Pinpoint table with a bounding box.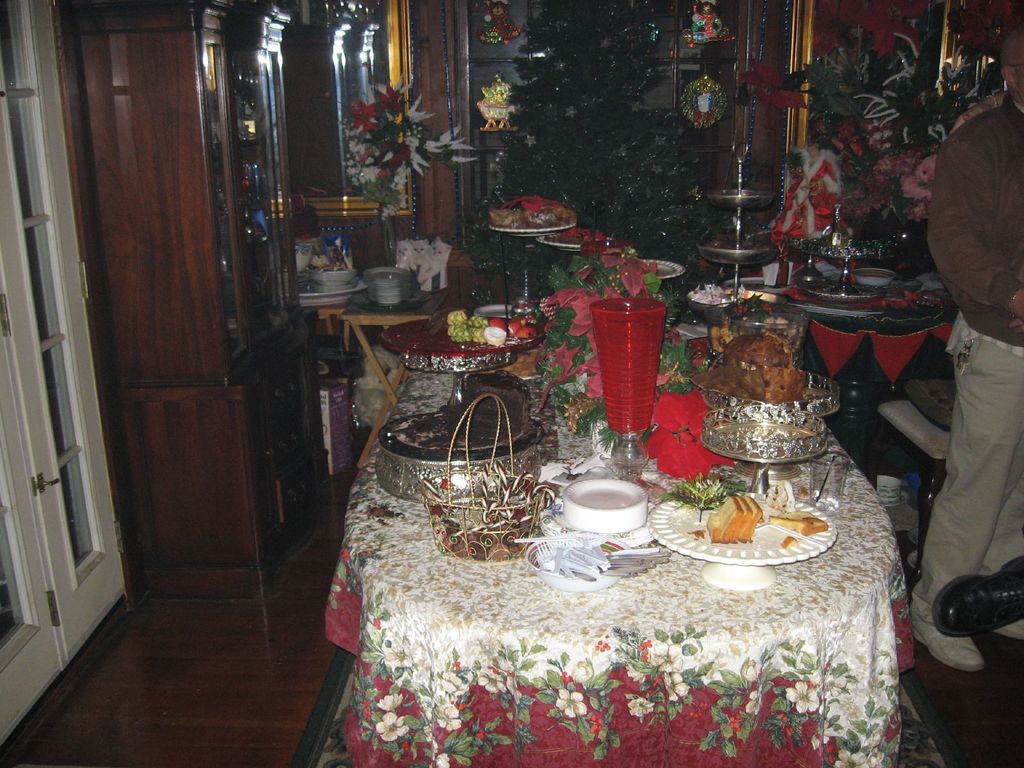
locate(324, 355, 918, 767).
